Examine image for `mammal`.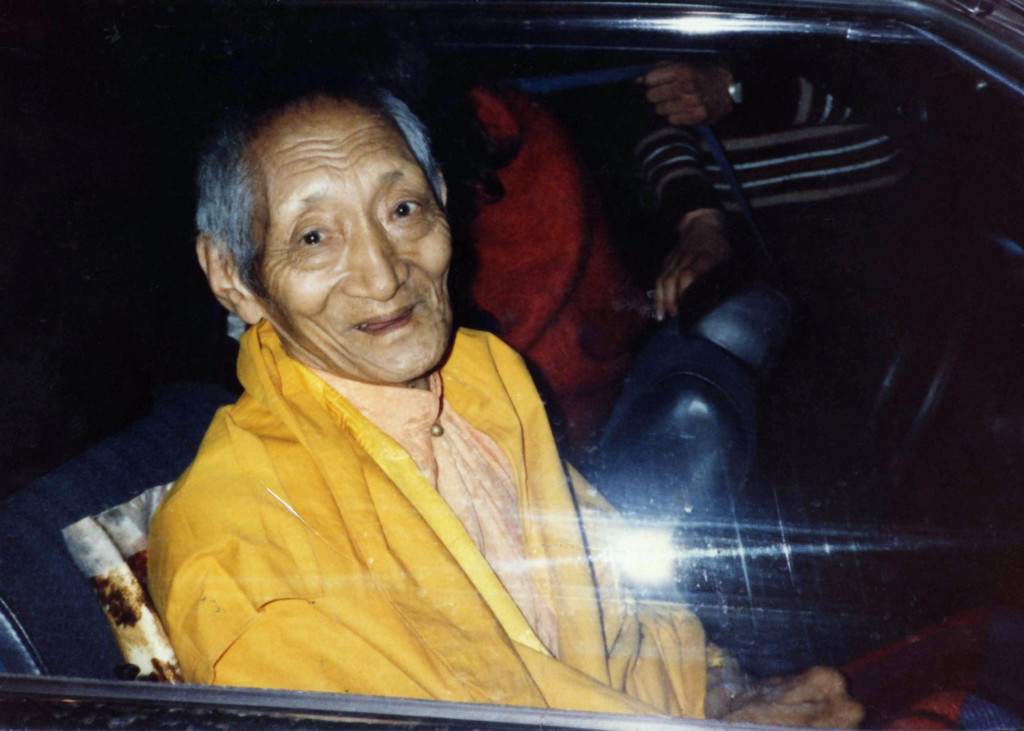
Examination result: bbox=[629, 53, 888, 332].
